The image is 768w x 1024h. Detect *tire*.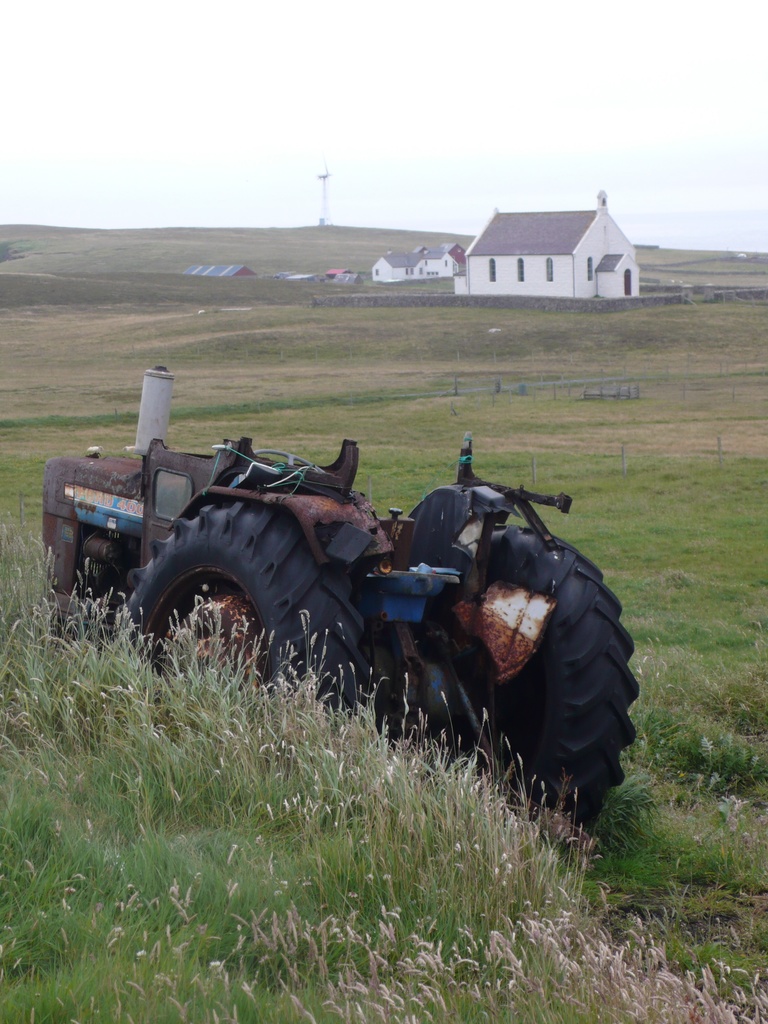
Detection: 113 491 379 772.
